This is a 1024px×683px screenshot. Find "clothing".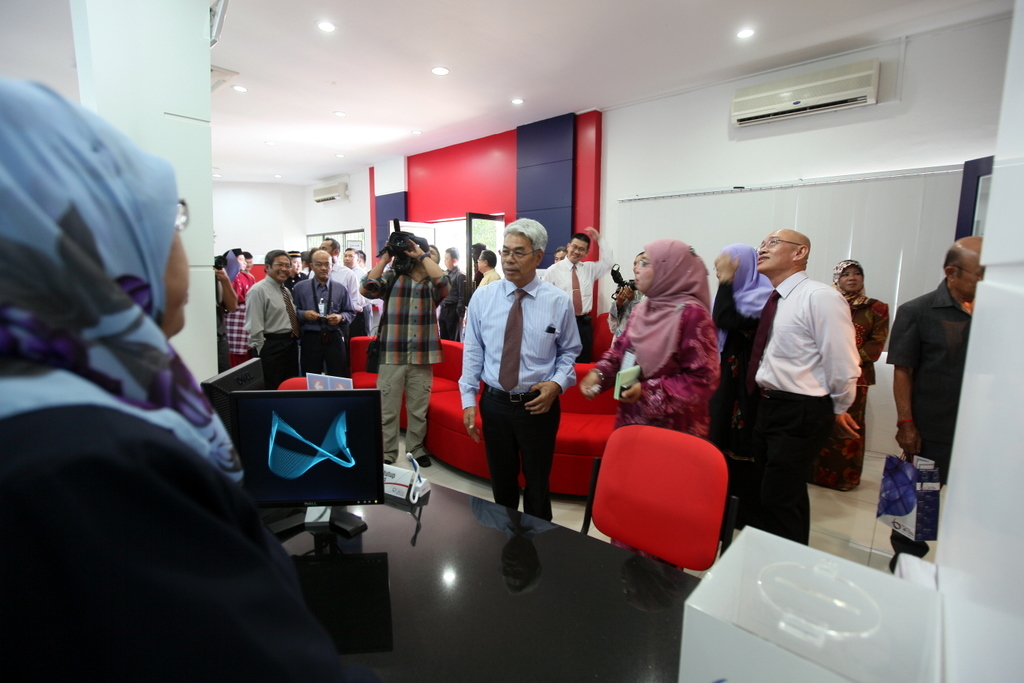
Bounding box: [x1=752, y1=276, x2=862, y2=396].
